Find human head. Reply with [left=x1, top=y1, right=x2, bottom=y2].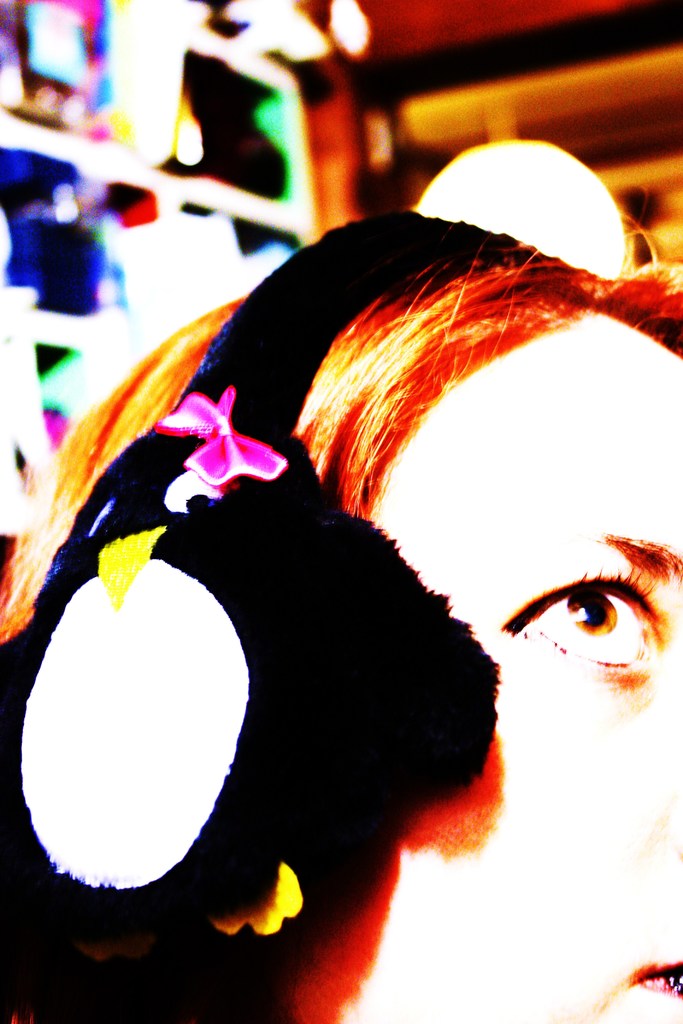
[left=1, top=212, right=682, bottom=1021].
